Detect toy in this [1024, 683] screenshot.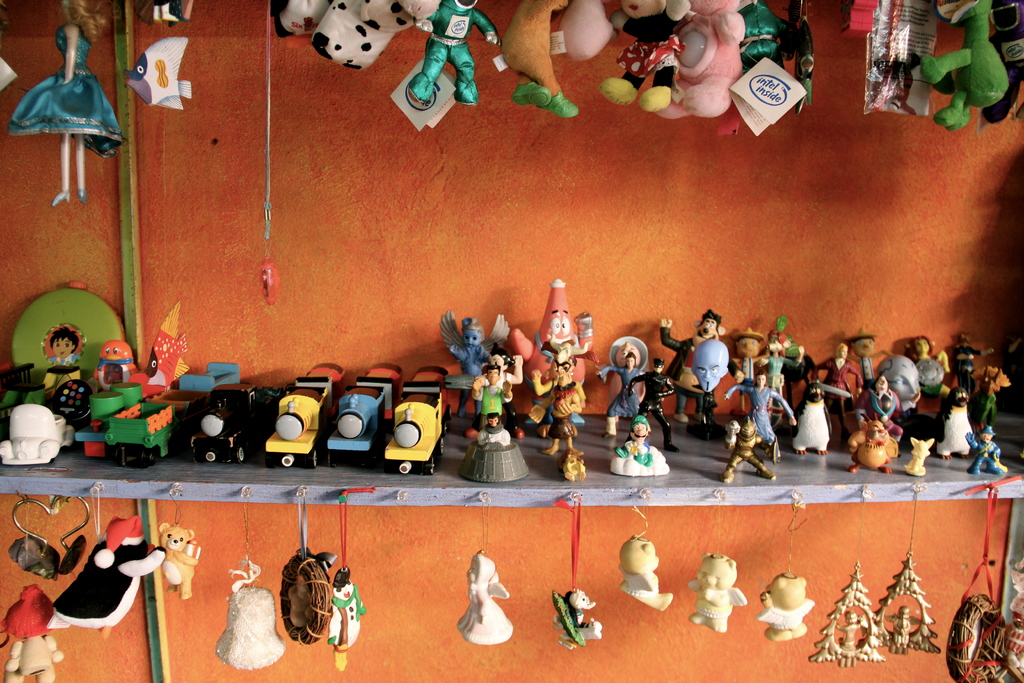
Detection: x1=747, y1=335, x2=803, y2=424.
